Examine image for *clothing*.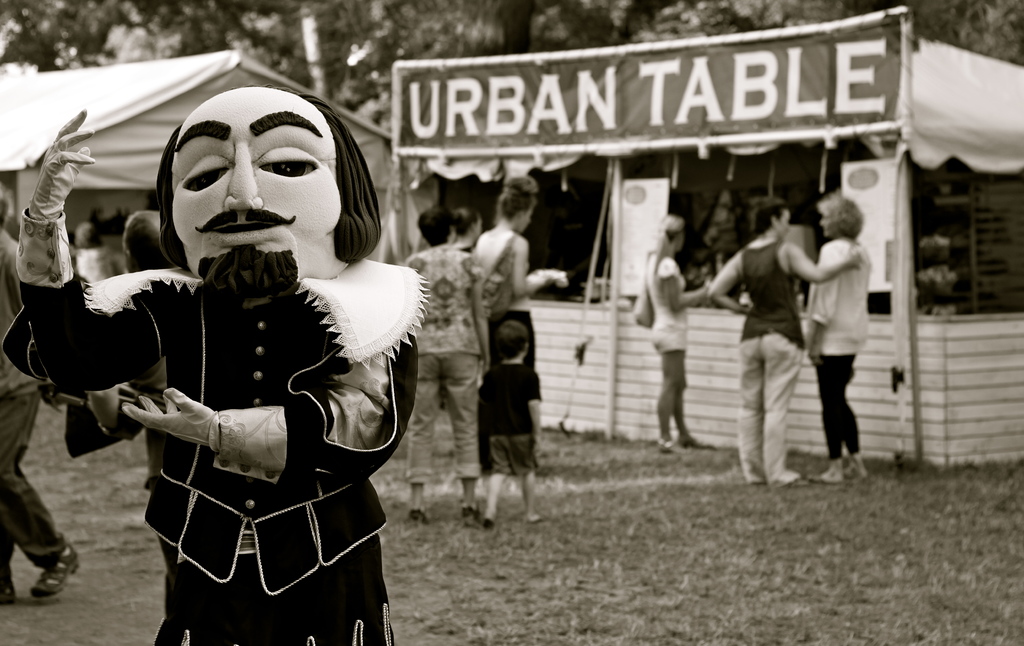
Examination result: <box>406,242,481,477</box>.
